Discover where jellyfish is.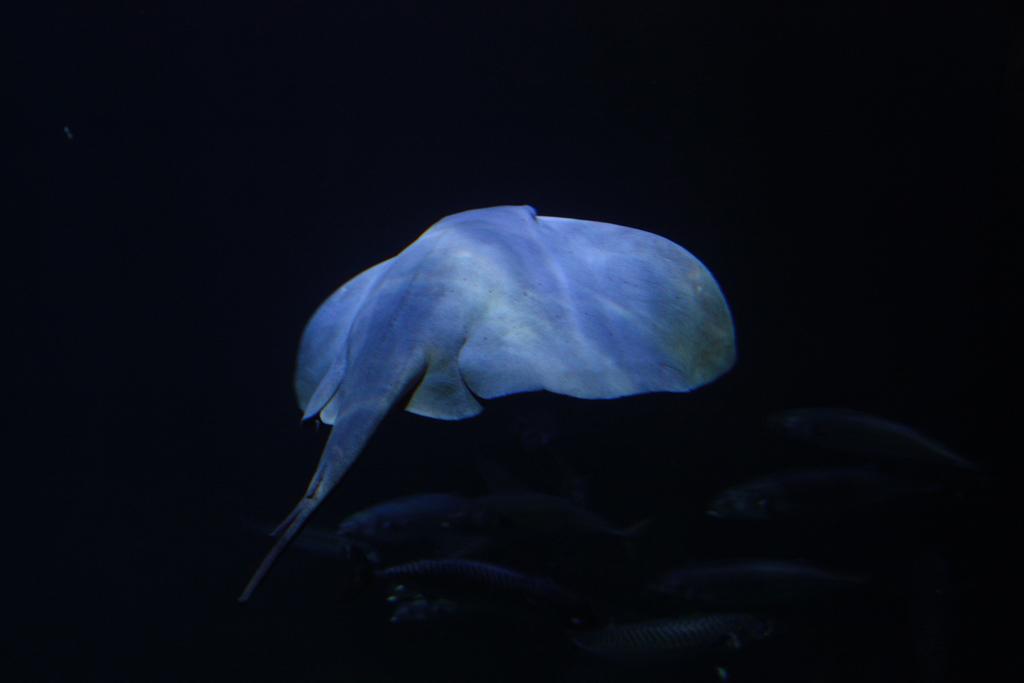
Discovered at 241/199/740/606.
